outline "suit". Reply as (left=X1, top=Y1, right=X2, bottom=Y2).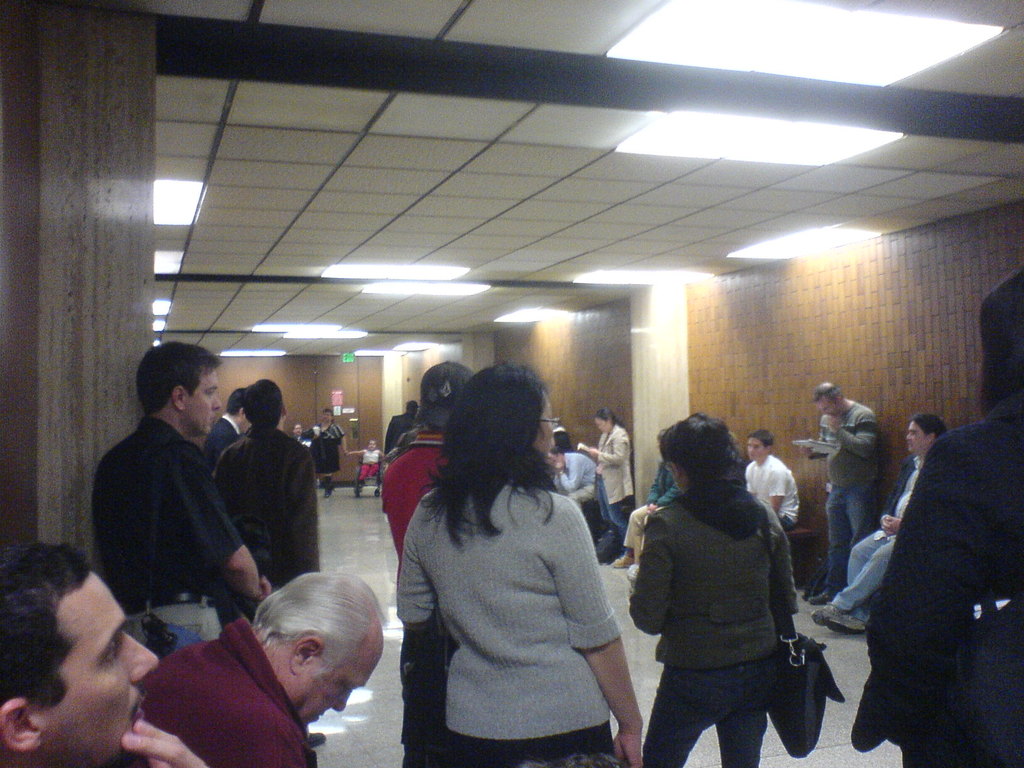
(left=202, top=410, right=238, bottom=474).
